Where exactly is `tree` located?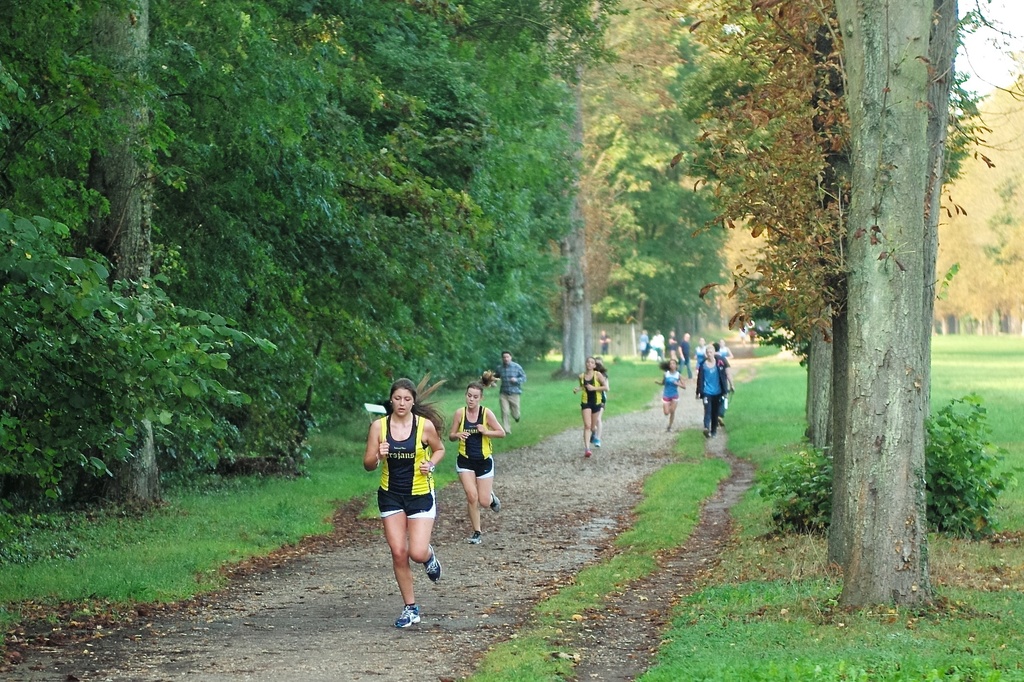
Its bounding box is BBox(0, 0, 152, 510).
